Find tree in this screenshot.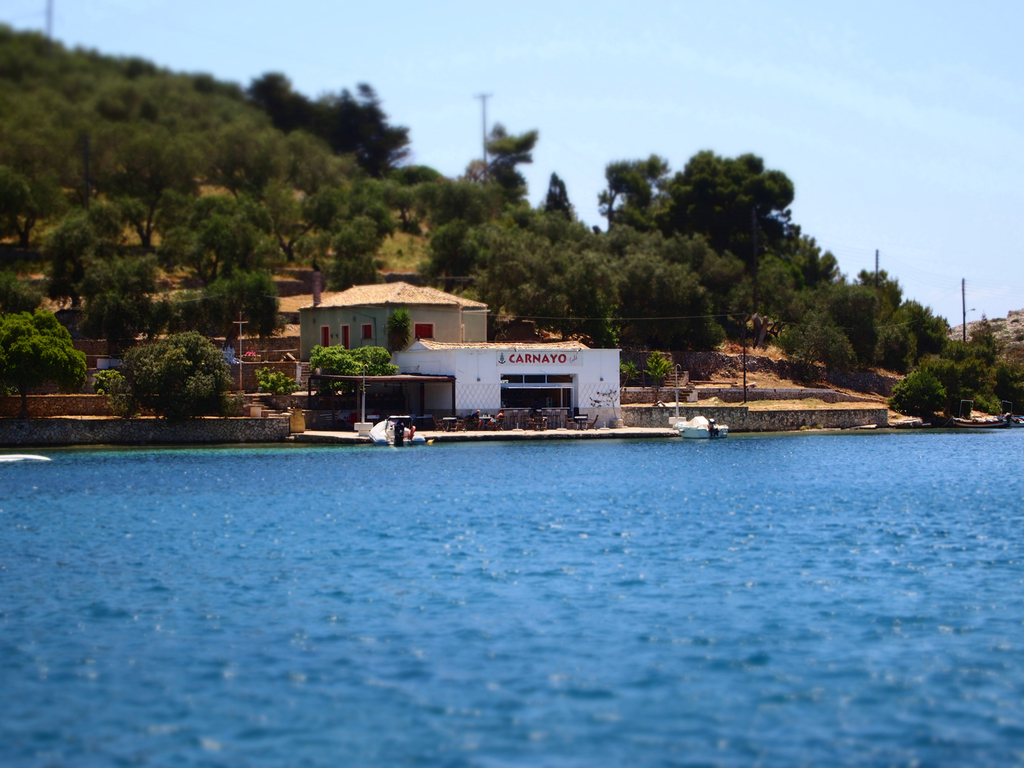
The bounding box for tree is {"left": 50, "top": 216, "right": 82, "bottom": 310}.
